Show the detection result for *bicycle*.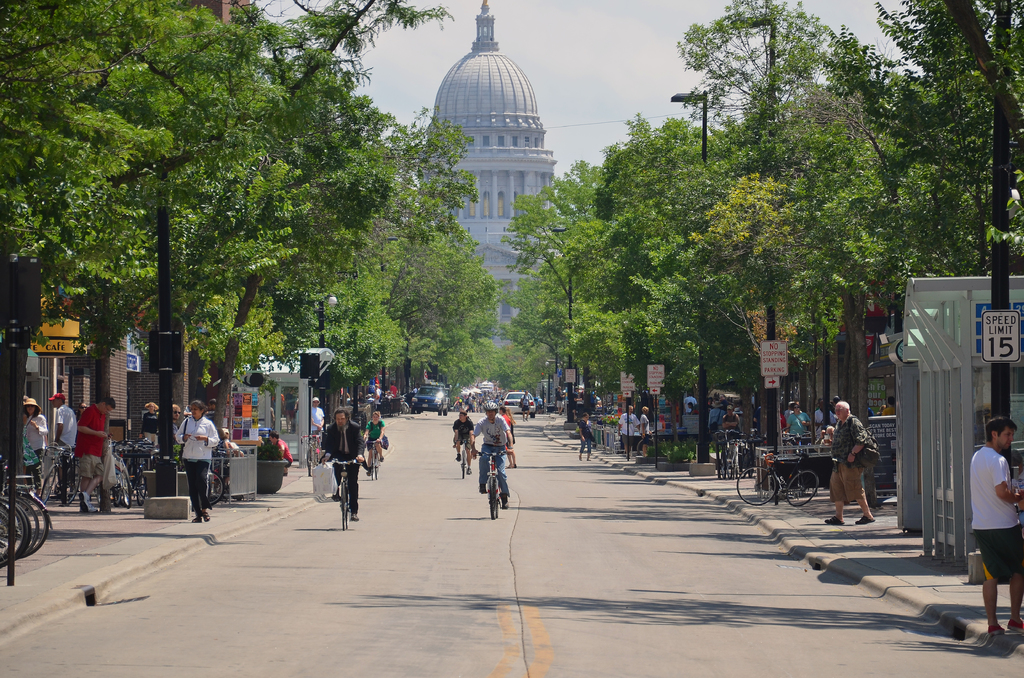
bbox=[300, 430, 321, 479].
